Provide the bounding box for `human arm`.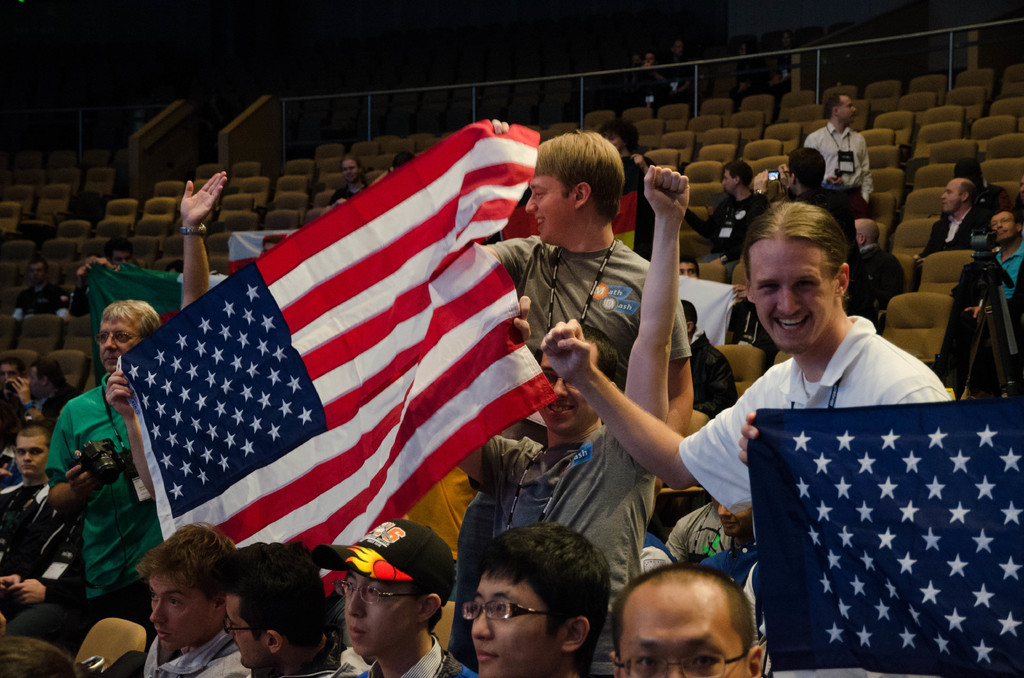
x1=181, y1=168, x2=232, y2=310.
